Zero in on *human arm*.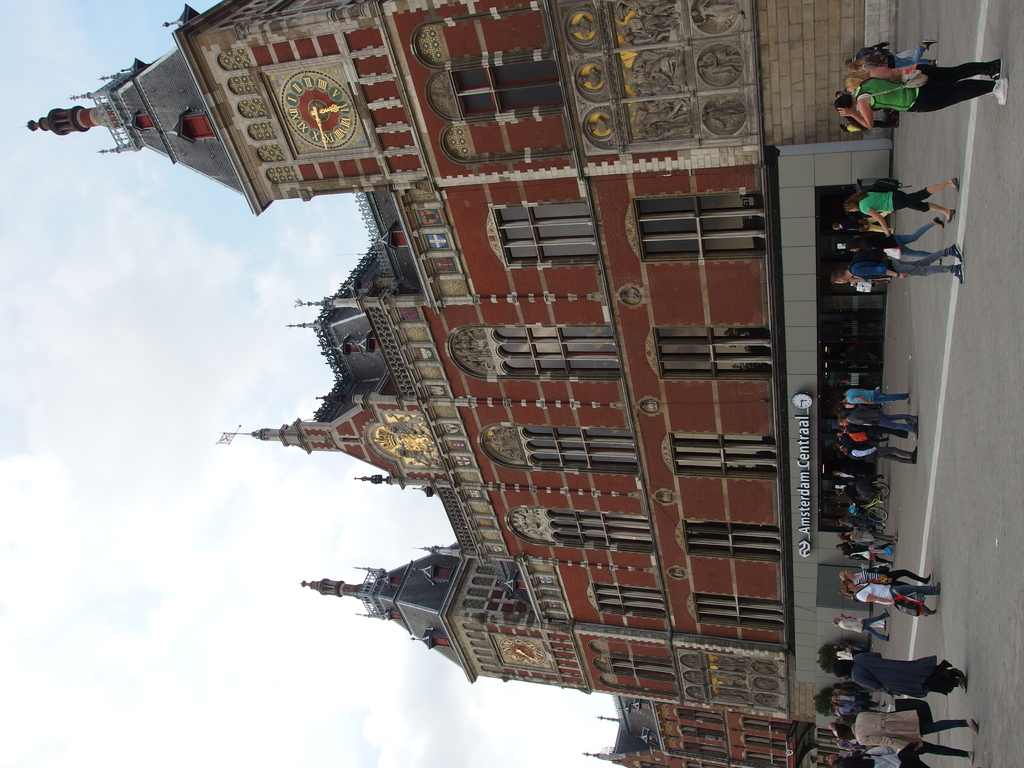
Zeroed in: 643,130,668,143.
